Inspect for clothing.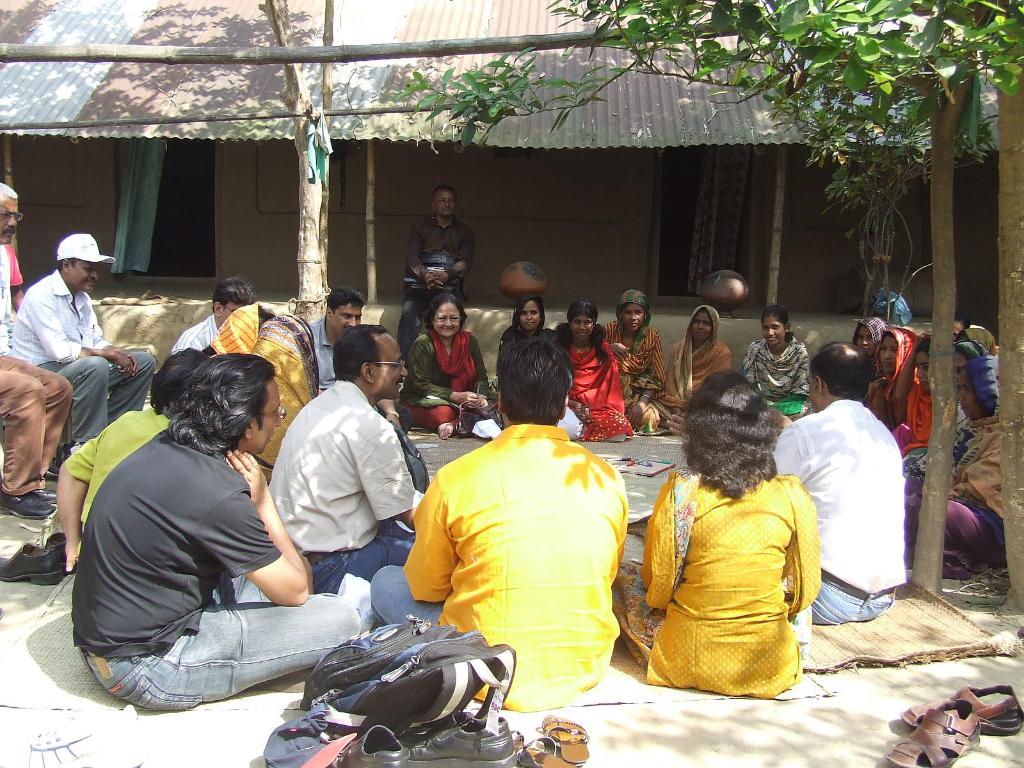
Inspection: box=[607, 464, 821, 697].
